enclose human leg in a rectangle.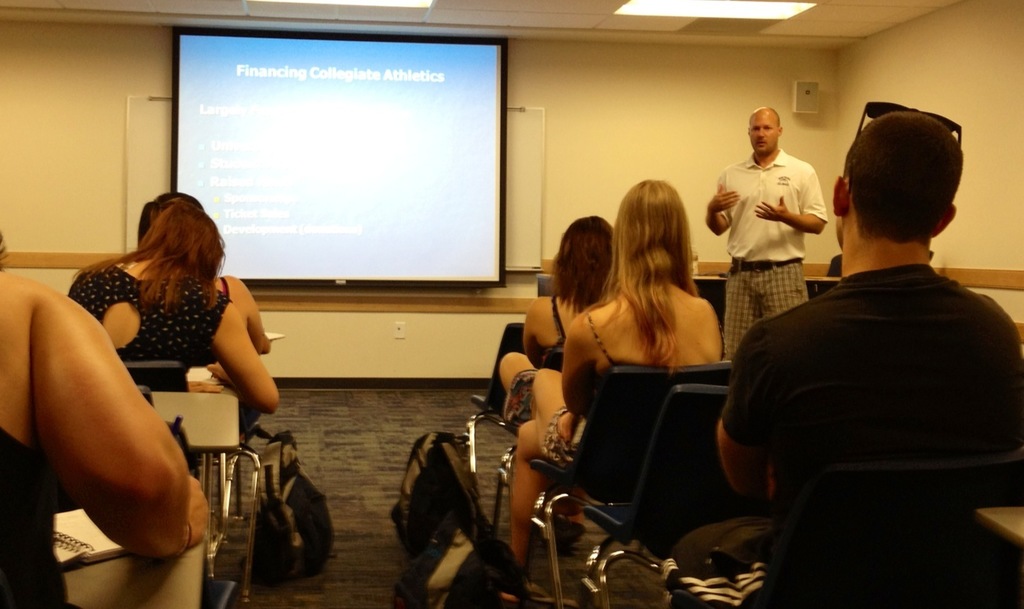
508, 421, 544, 605.
